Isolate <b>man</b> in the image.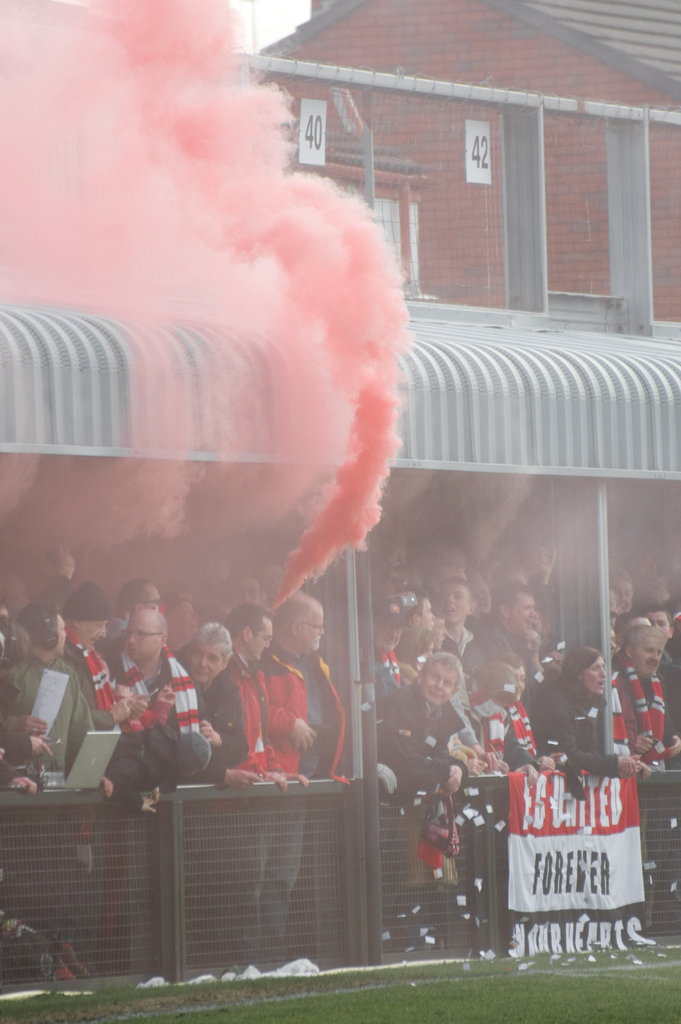
Isolated region: pyautogui.locateOnScreen(0, 612, 106, 780).
